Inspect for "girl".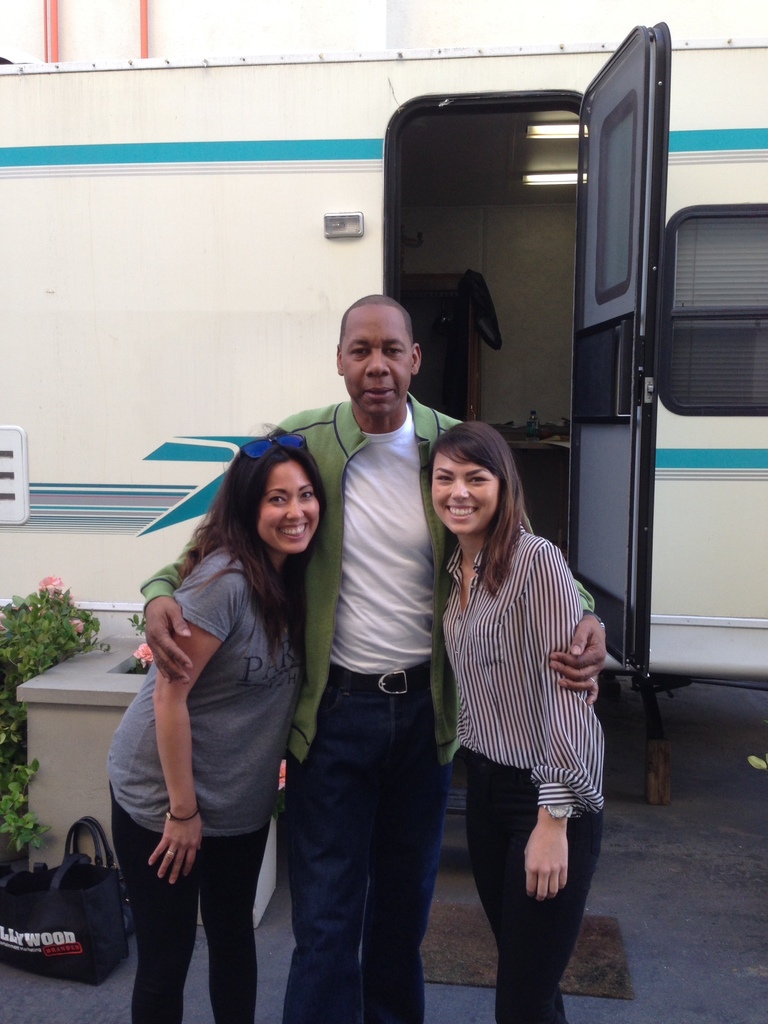
Inspection: [left=433, top=414, right=607, bottom=1023].
